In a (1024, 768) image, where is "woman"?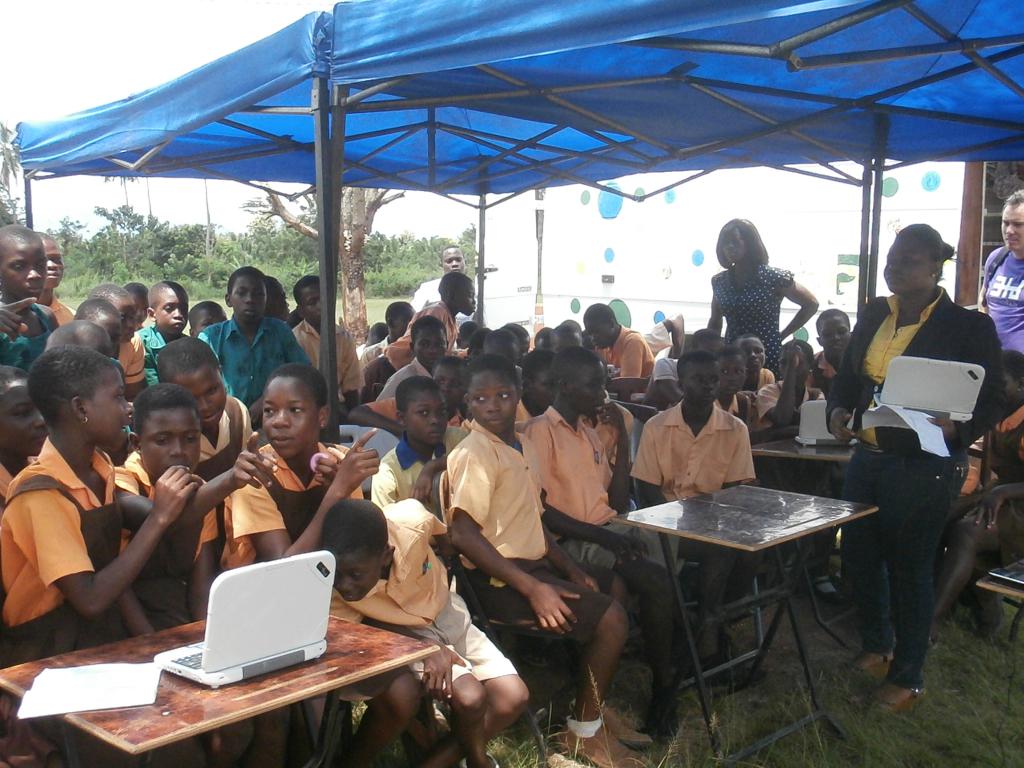
926, 312, 1023, 642.
